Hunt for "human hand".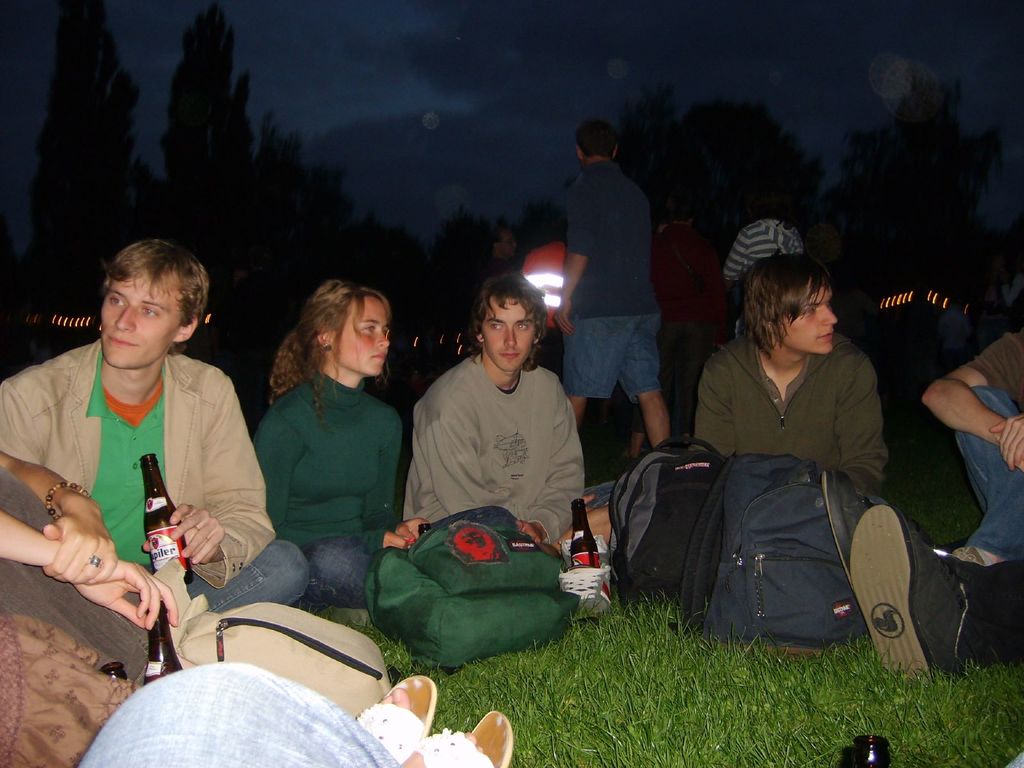
Hunted down at {"left": 398, "top": 516, "right": 430, "bottom": 548}.
